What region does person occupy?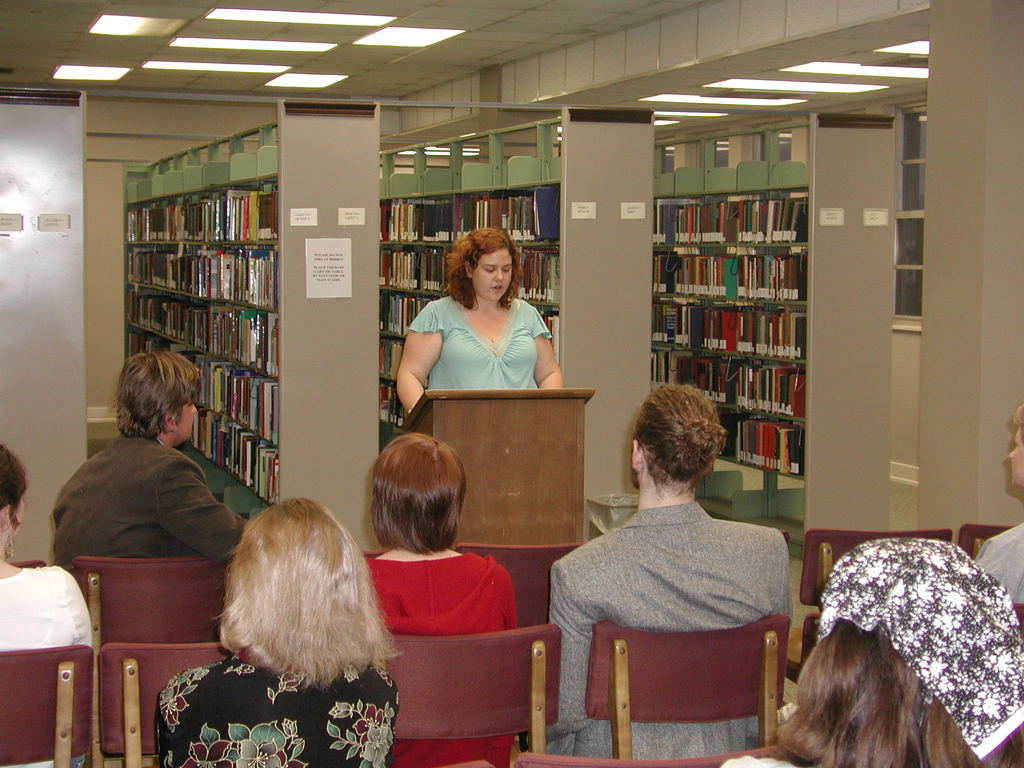
969,405,1023,627.
